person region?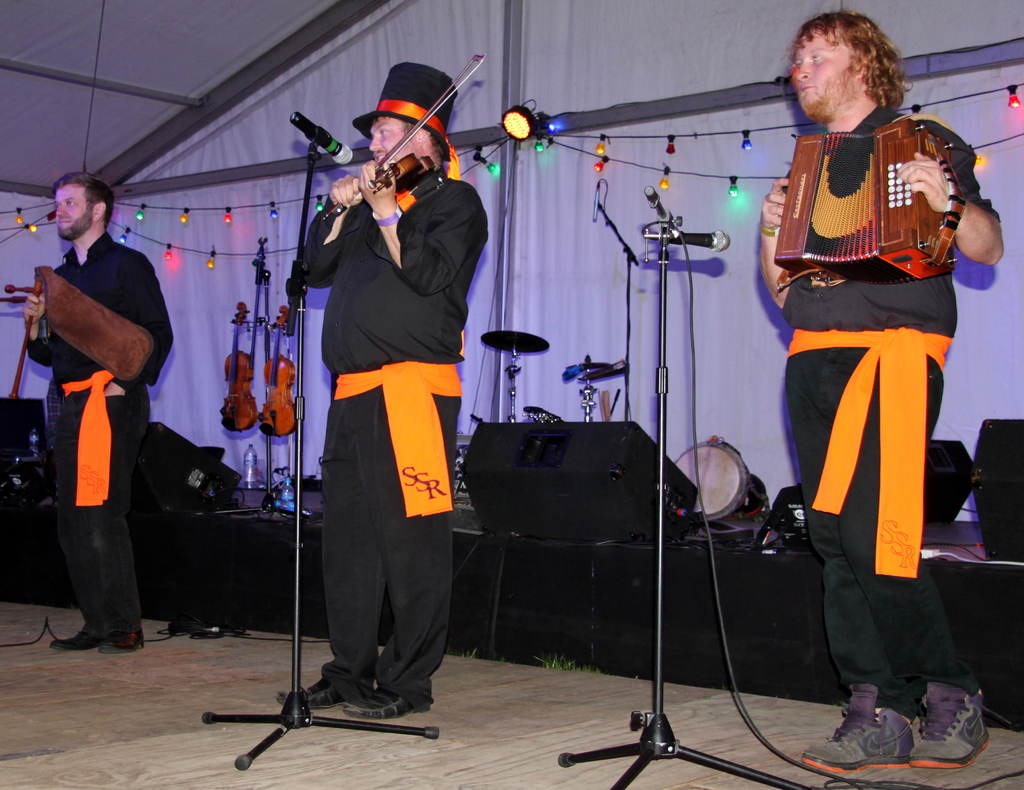
(left=289, top=62, right=492, bottom=721)
